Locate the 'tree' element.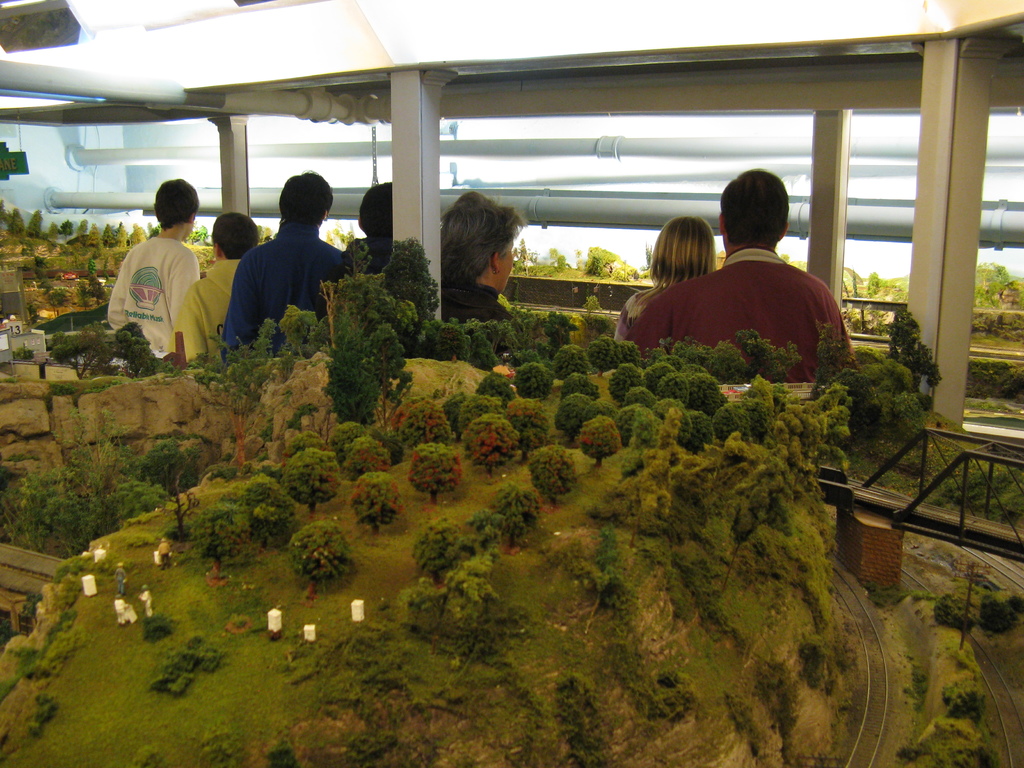
Element bbox: l=408, t=517, r=472, b=595.
